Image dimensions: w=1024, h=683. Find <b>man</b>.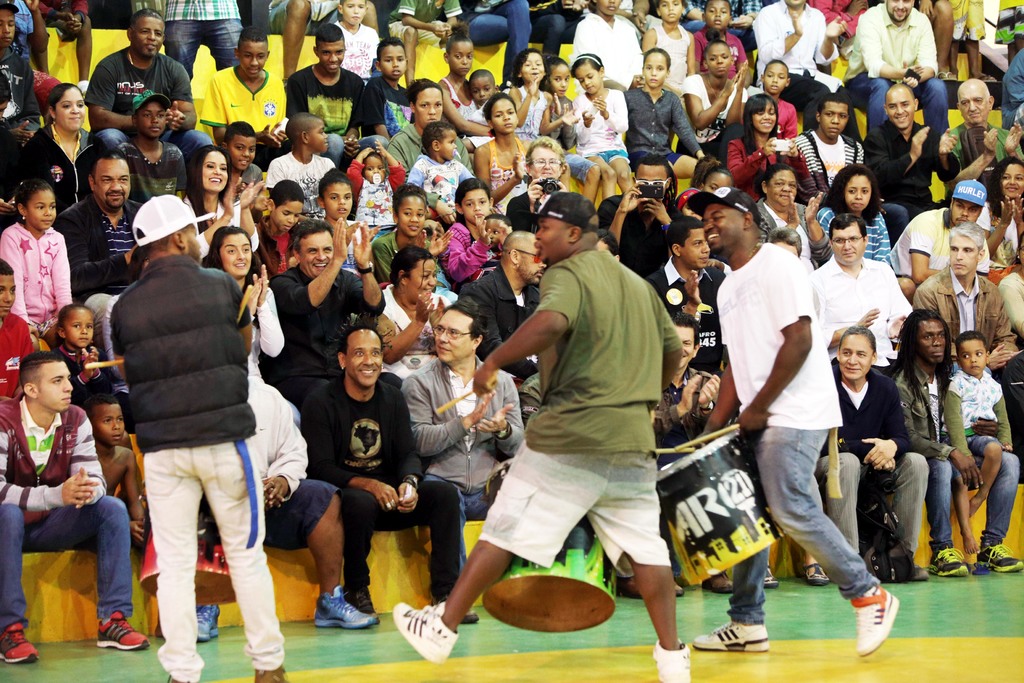
92 210 279 673.
